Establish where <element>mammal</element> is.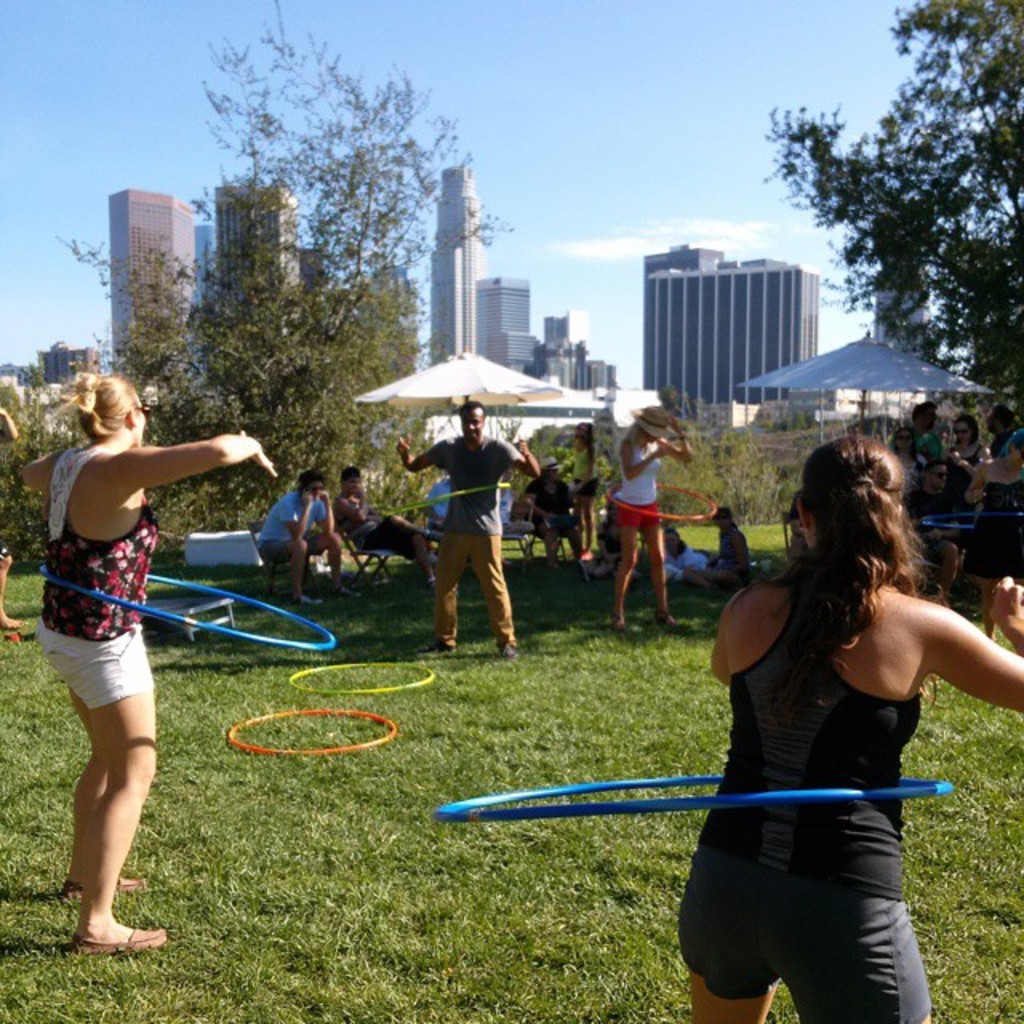
Established at crop(704, 509, 752, 586).
